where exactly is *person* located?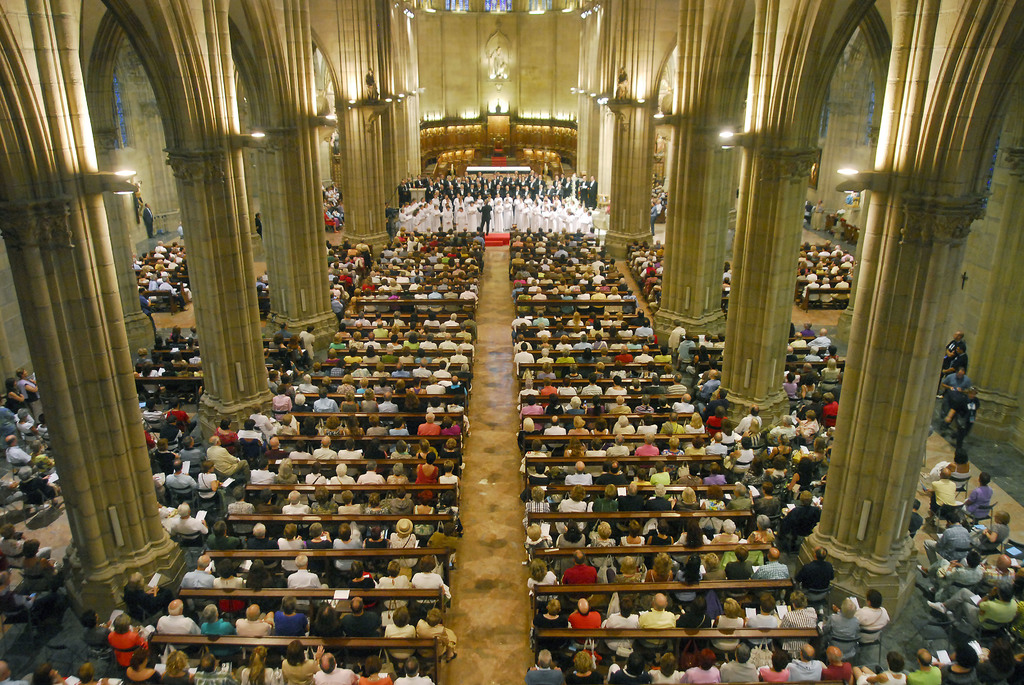
Its bounding box is (left=214, top=559, right=244, bottom=590).
